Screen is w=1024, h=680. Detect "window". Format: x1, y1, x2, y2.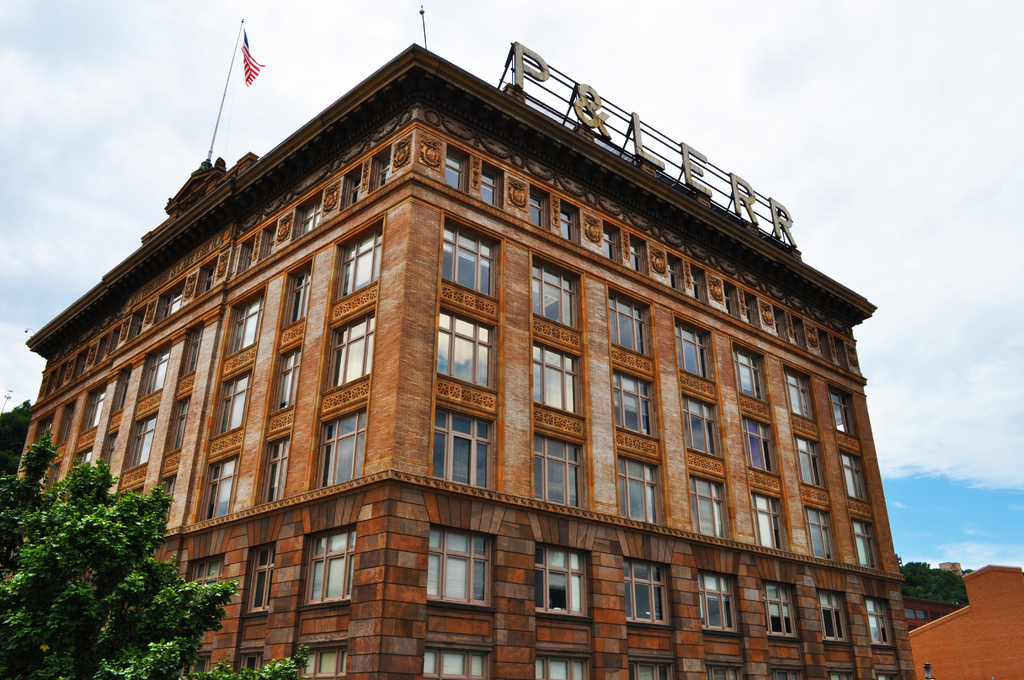
232, 288, 268, 347.
